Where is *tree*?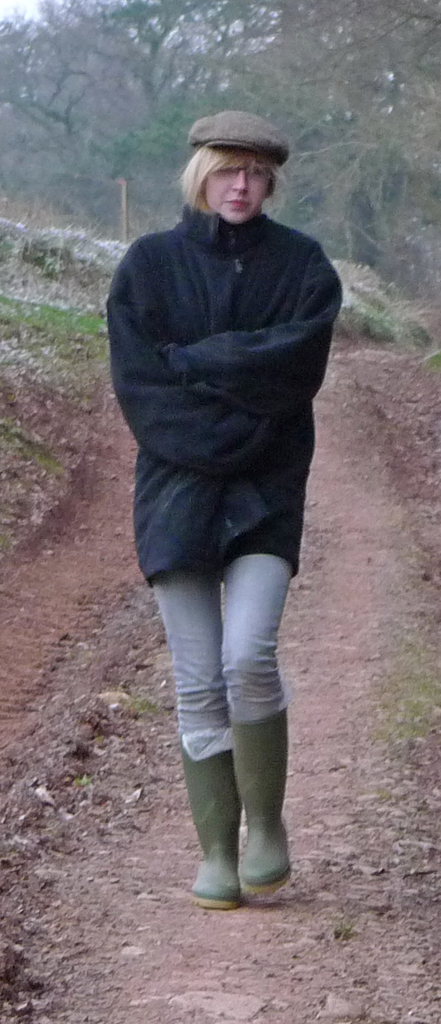
BBox(6, 7, 440, 287).
